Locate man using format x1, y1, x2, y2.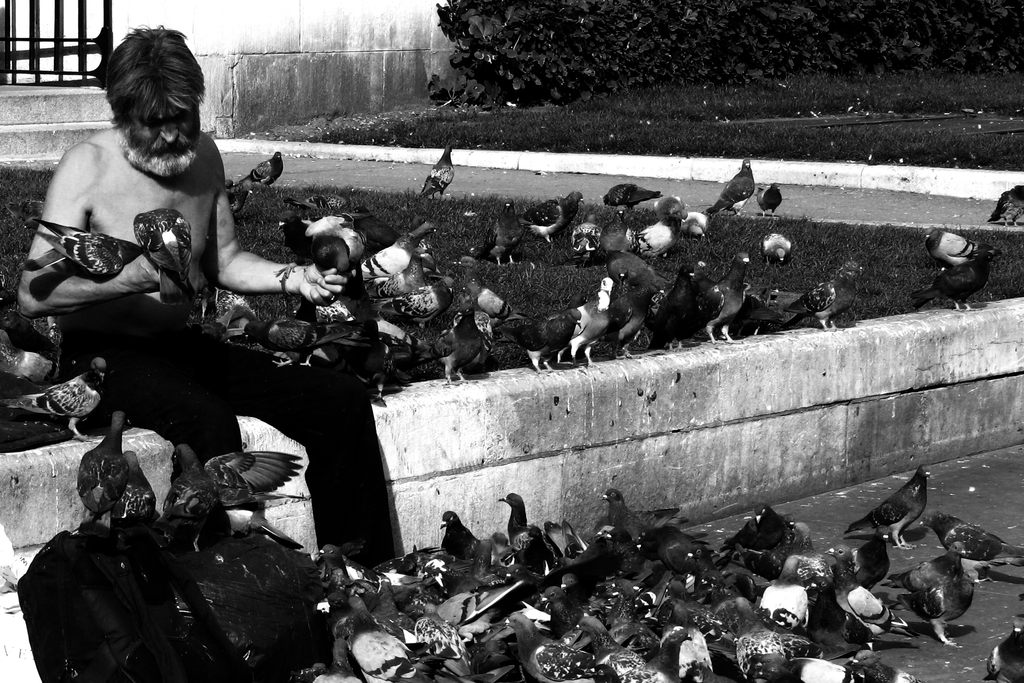
15, 25, 395, 572.
